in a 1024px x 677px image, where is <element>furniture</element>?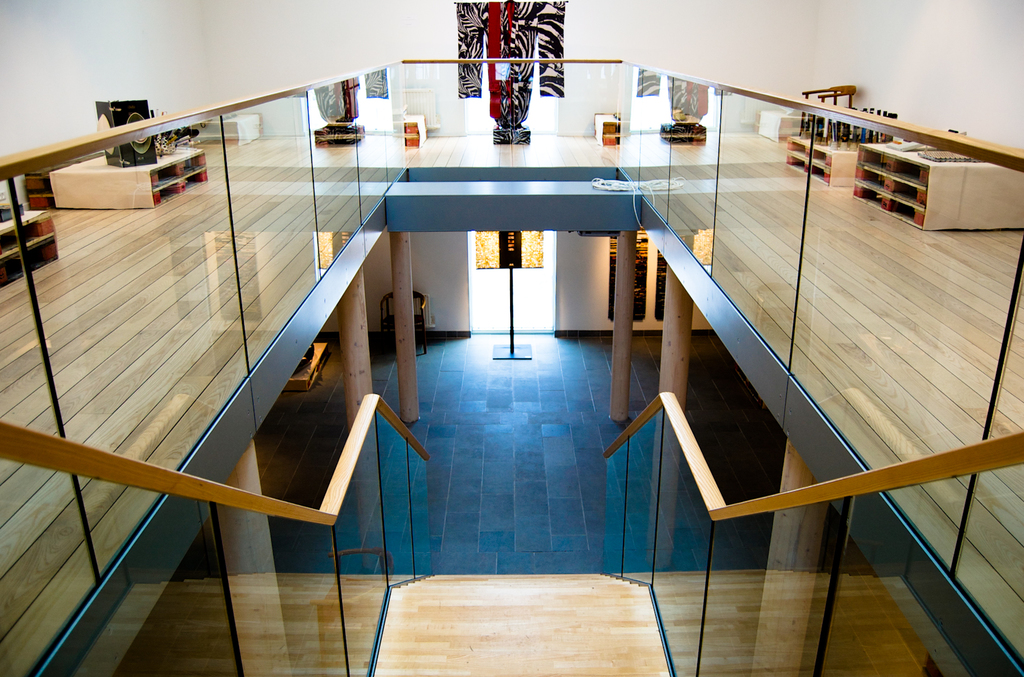
(25,153,206,209).
